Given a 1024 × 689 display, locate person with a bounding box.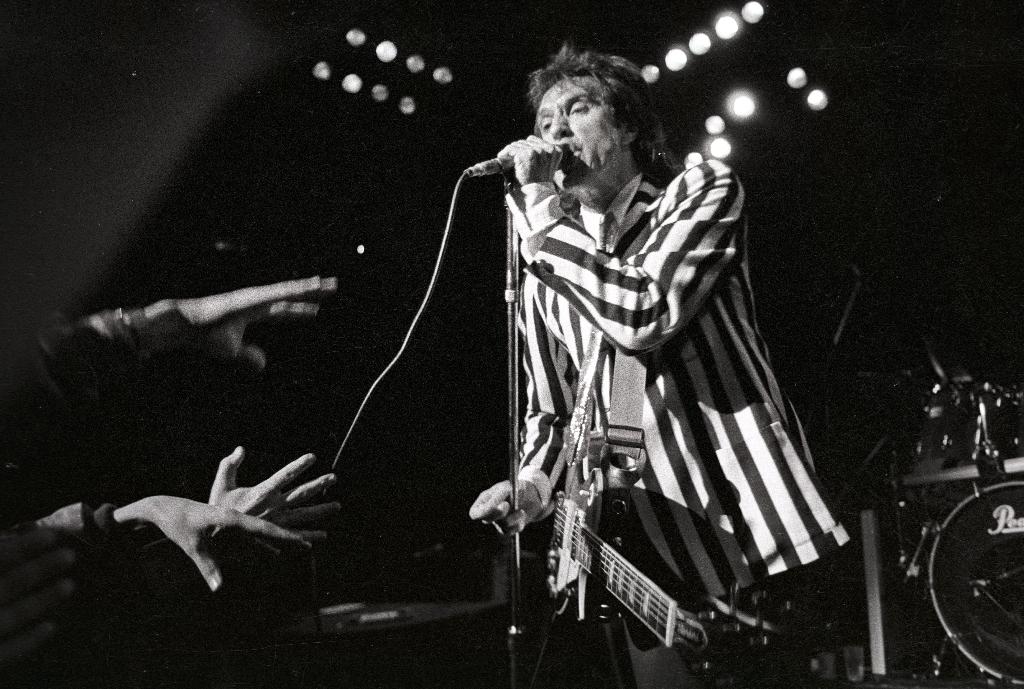
Located: x1=0, y1=526, x2=76, y2=674.
